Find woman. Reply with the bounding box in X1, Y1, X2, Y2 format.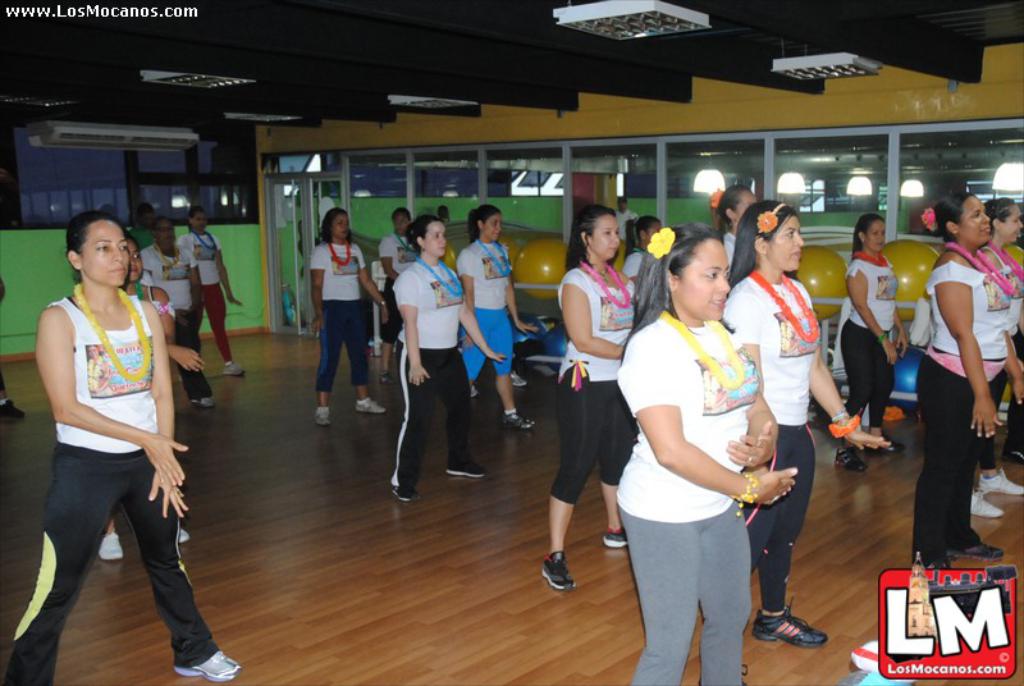
704, 180, 758, 269.
